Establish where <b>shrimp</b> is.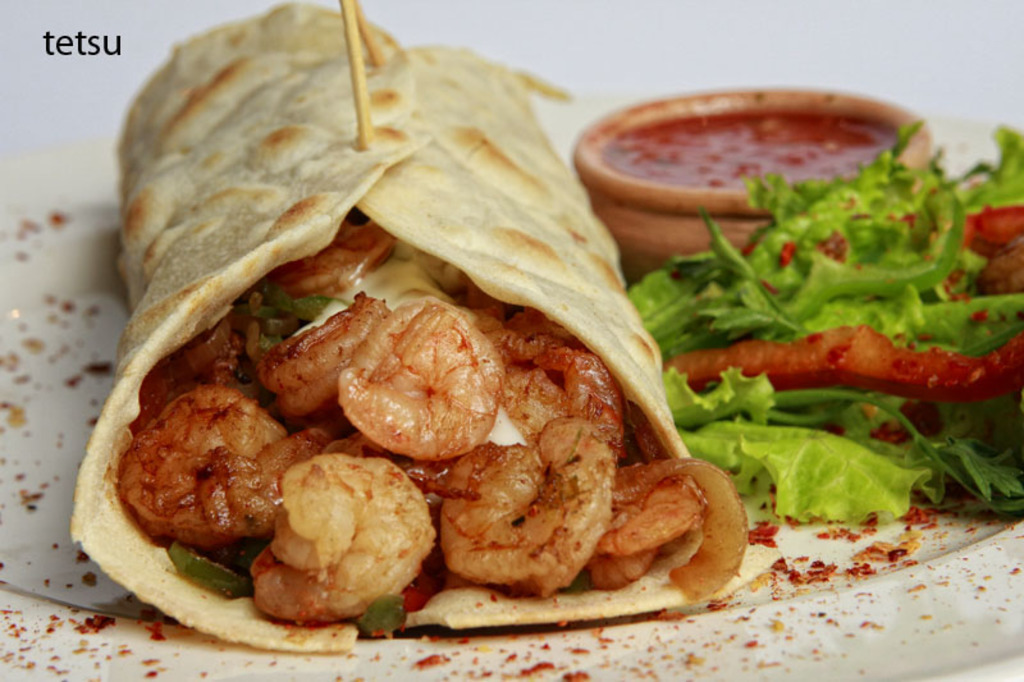
Established at (122,386,333,548).
